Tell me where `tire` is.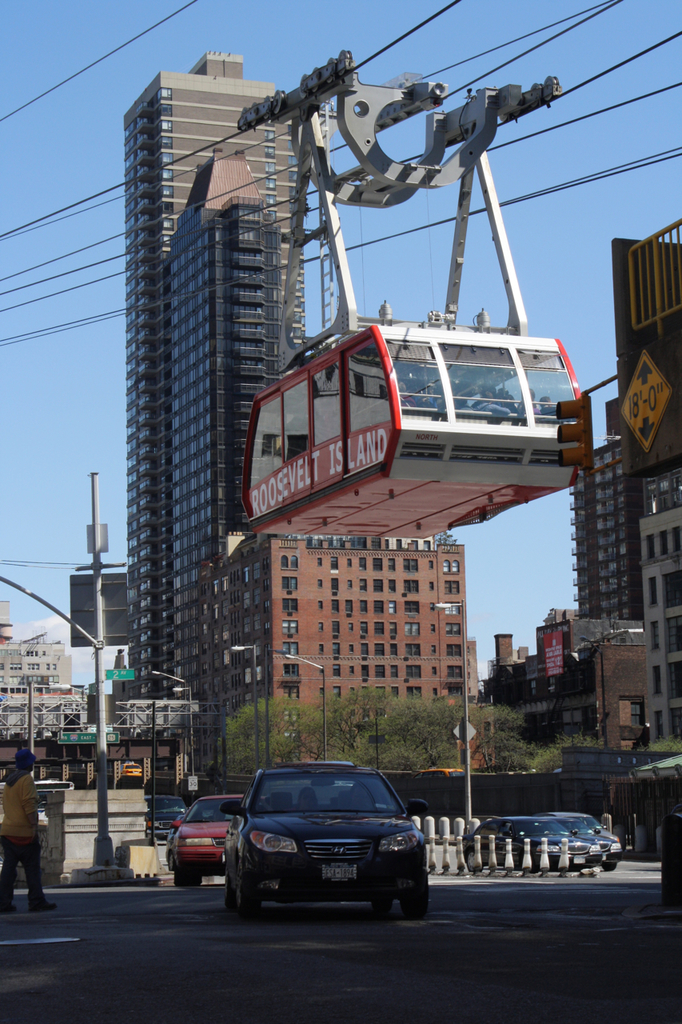
`tire` is at bbox=[225, 876, 236, 906].
